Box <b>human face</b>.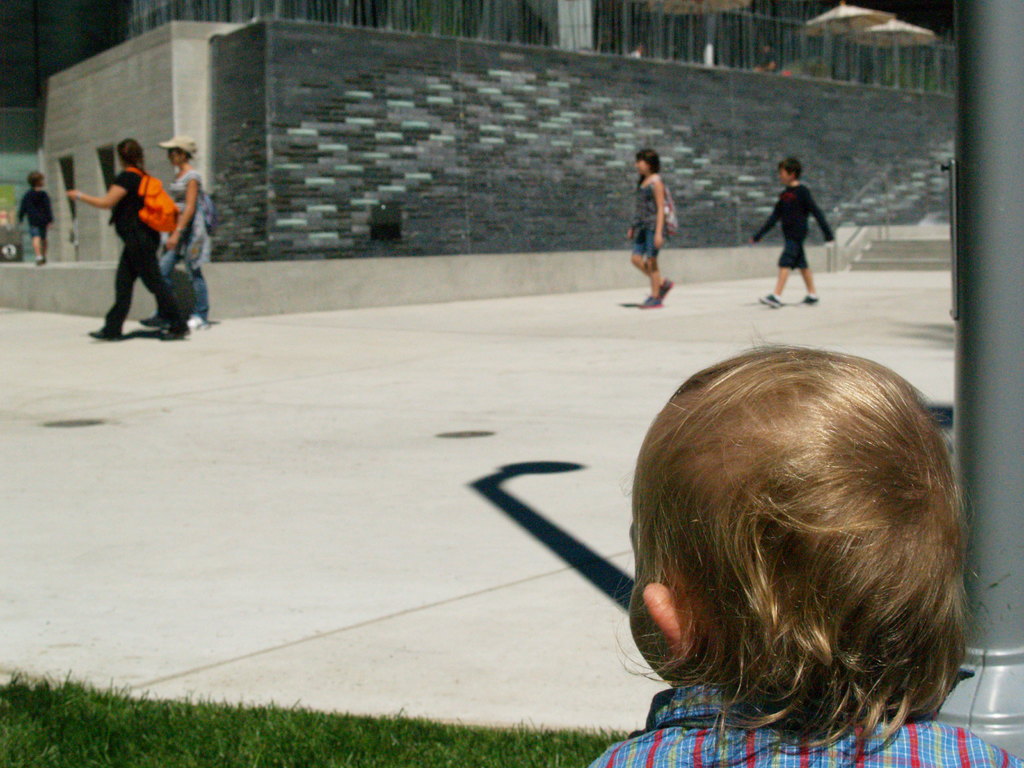
{"left": 160, "top": 144, "right": 184, "bottom": 166}.
